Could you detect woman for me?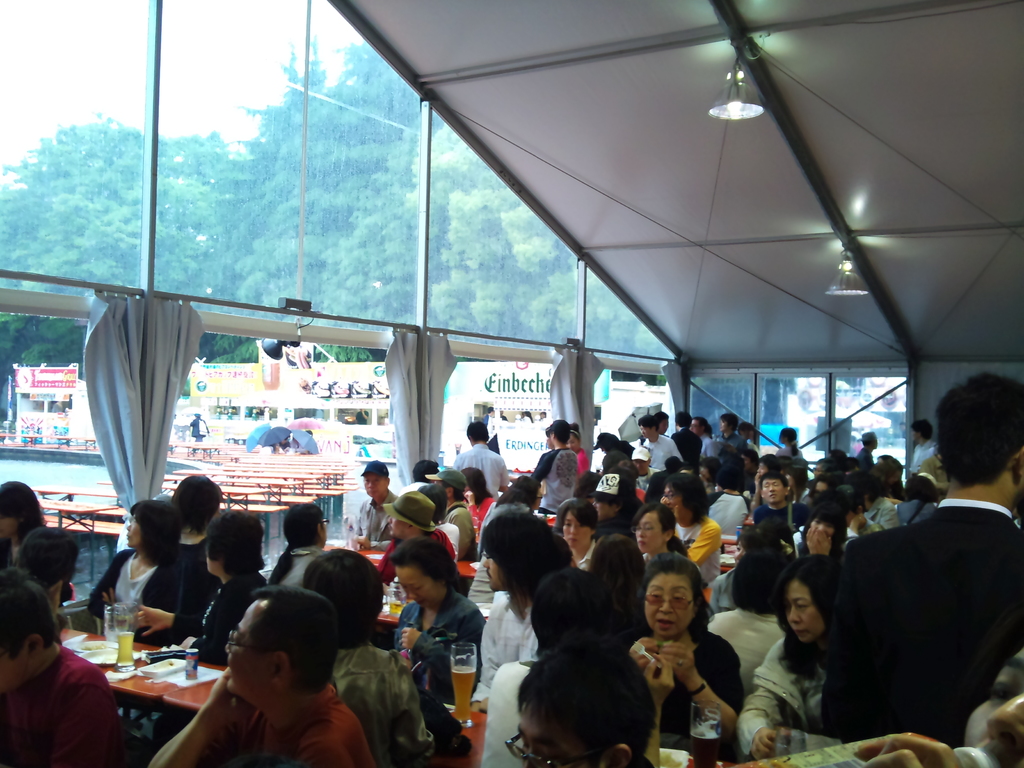
Detection result: 557 500 605 572.
